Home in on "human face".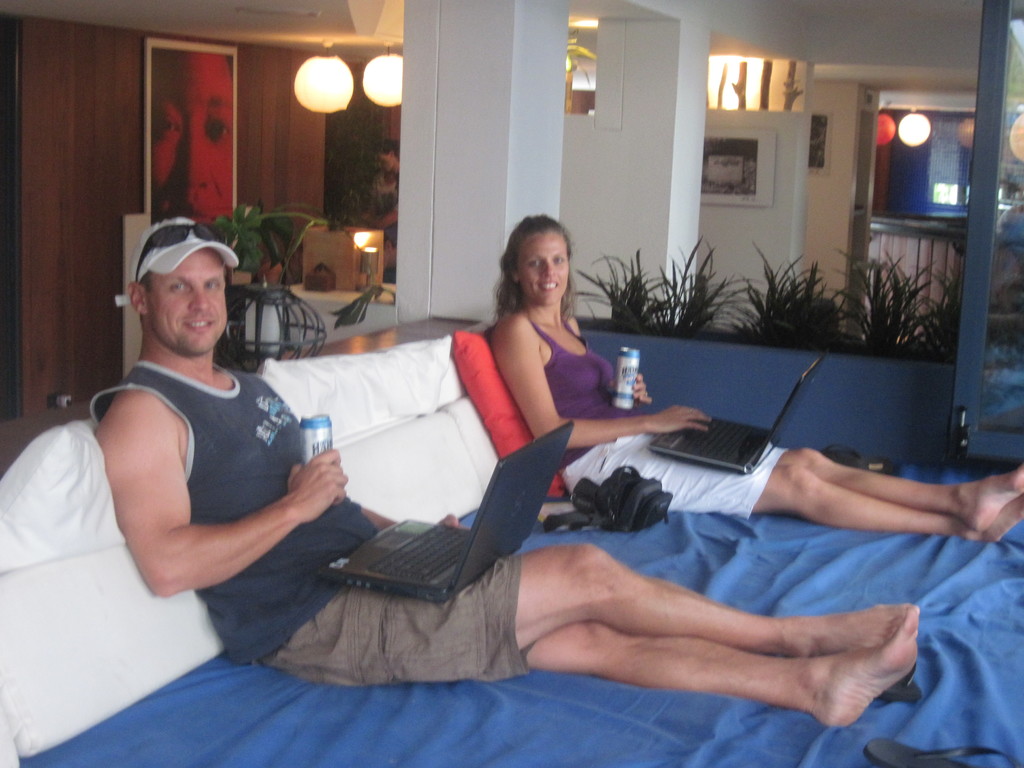
Homed in at select_region(153, 248, 228, 359).
